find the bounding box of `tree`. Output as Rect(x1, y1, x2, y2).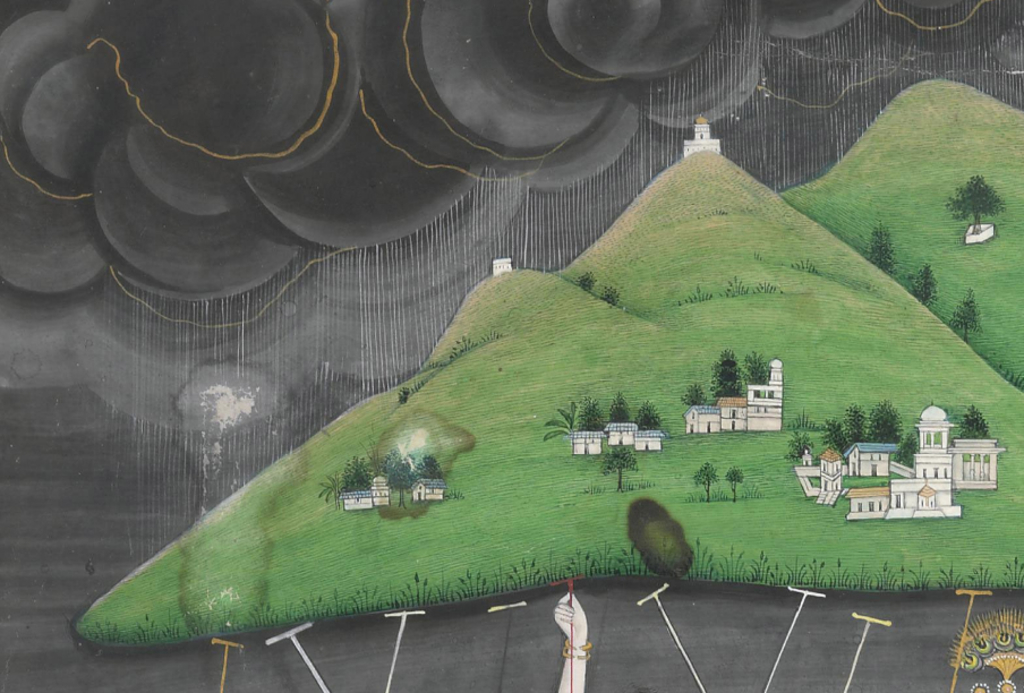
Rect(638, 401, 666, 428).
